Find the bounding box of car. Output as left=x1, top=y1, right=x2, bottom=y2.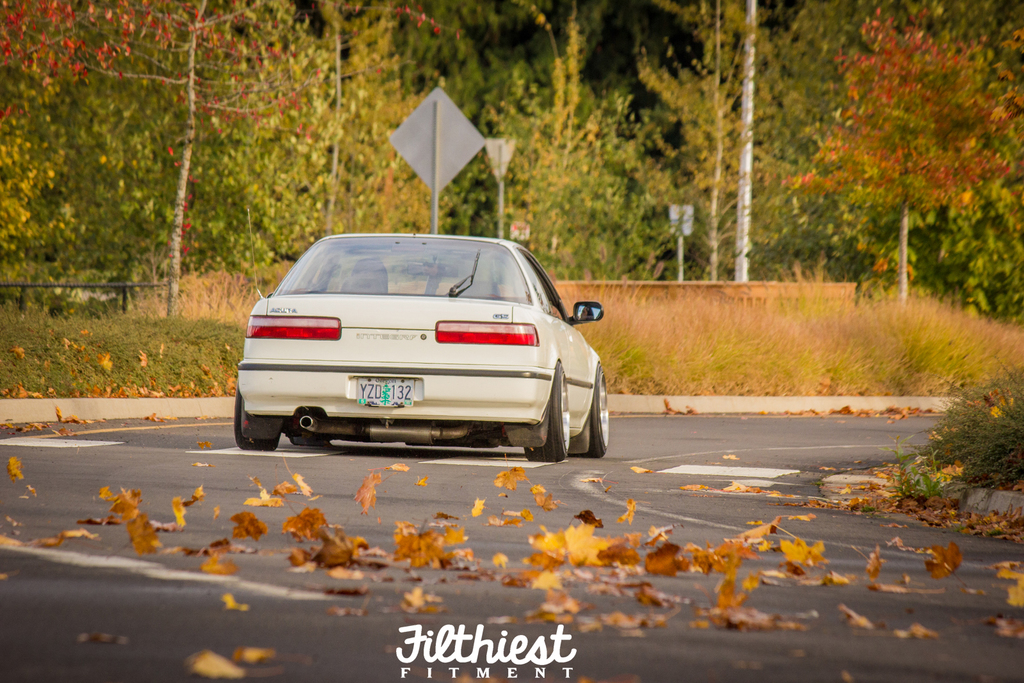
left=234, top=230, right=611, bottom=458.
